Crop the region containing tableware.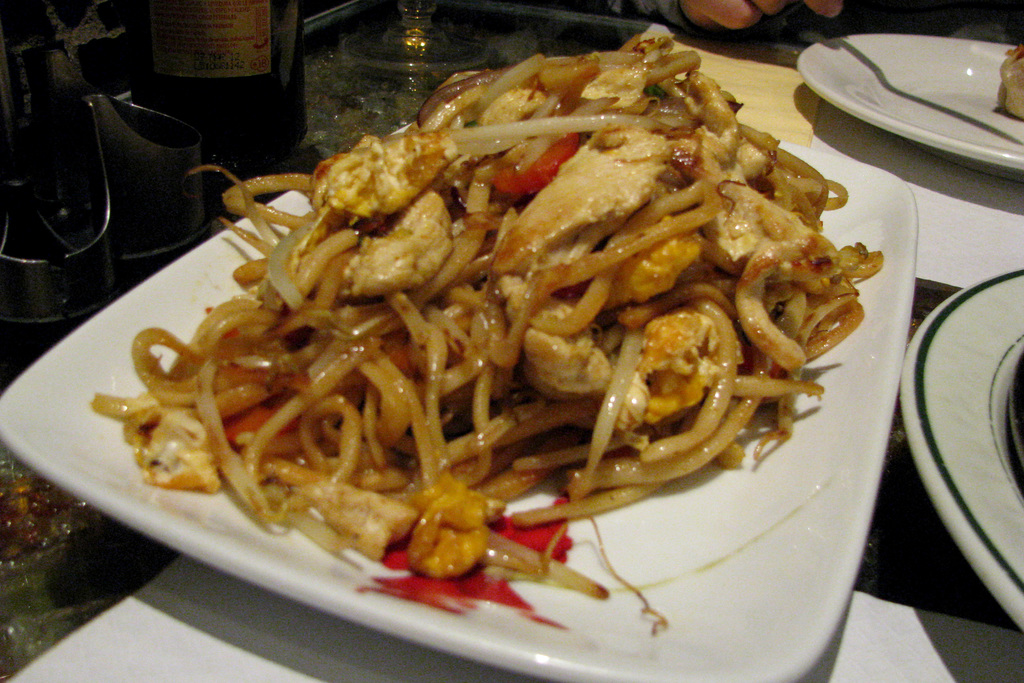
Crop region: rect(899, 268, 1023, 629).
